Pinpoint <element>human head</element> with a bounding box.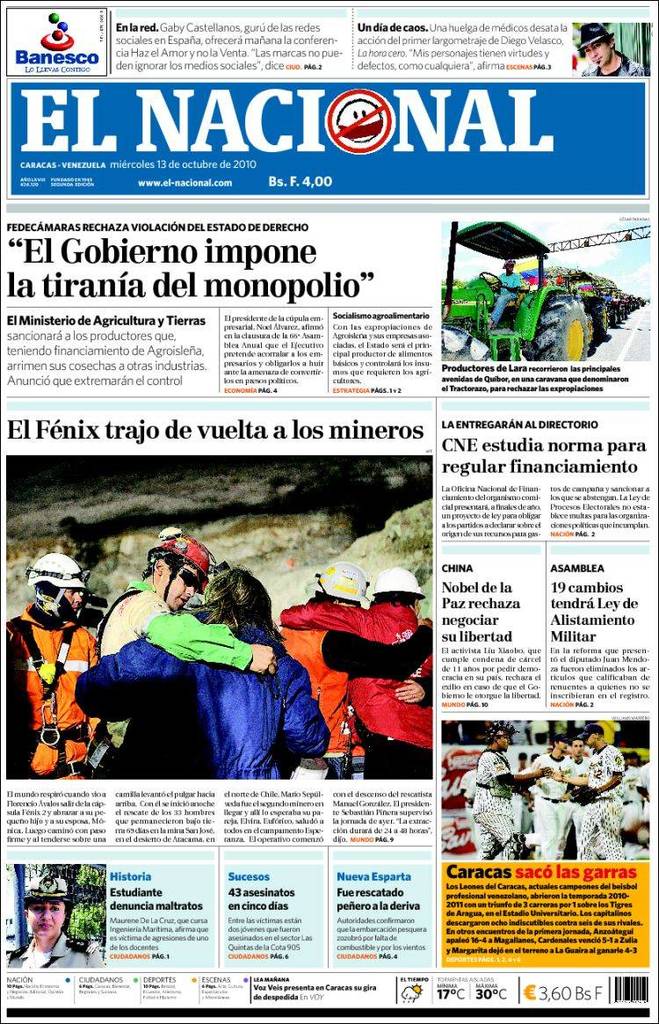
box=[26, 874, 86, 941].
